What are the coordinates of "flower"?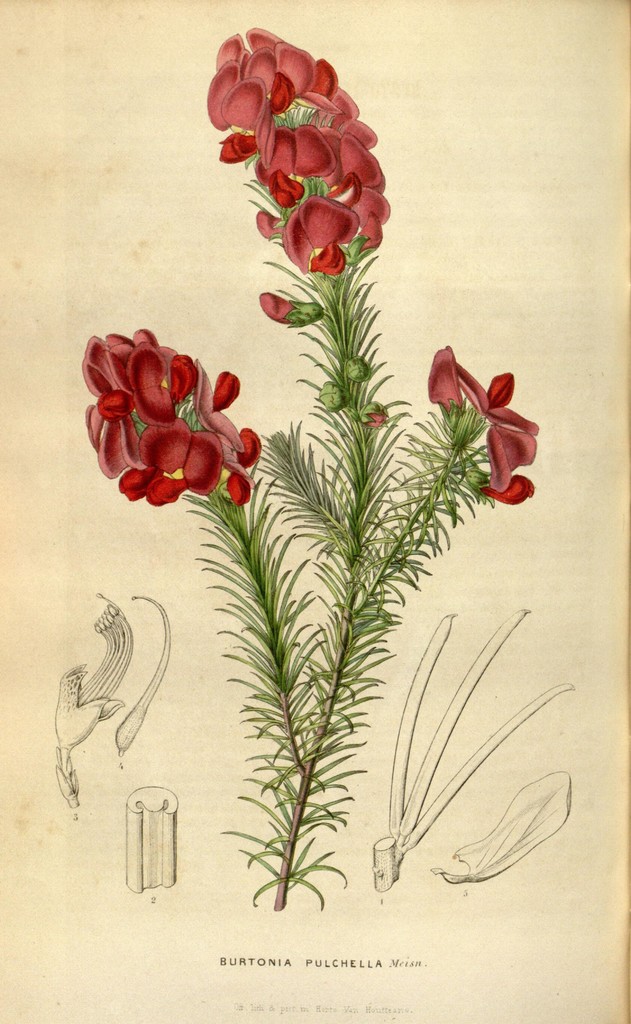
region(461, 367, 538, 431).
